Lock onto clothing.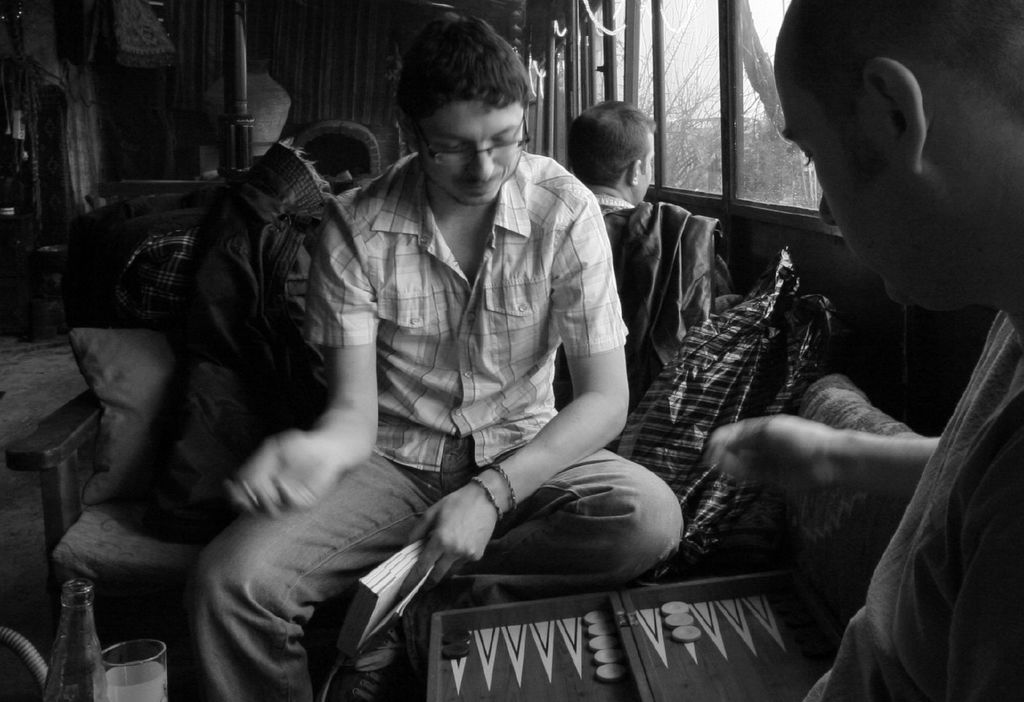
Locked: box=[806, 291, 1021, 701].
